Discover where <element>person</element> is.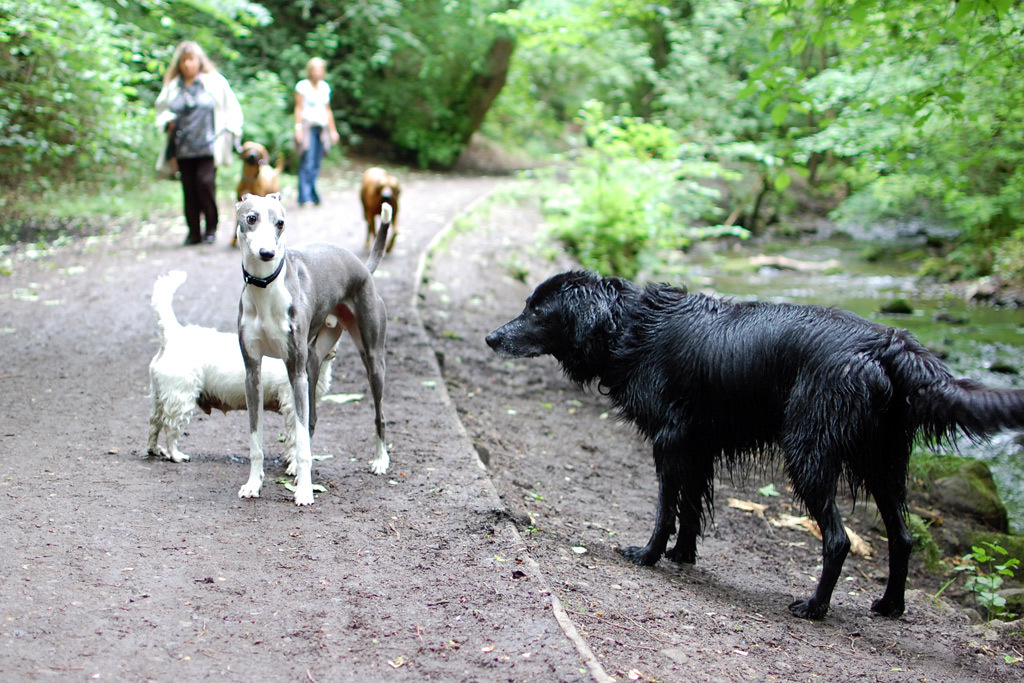
Discovered at pyautogui.locateOnScreen(295, 59, 342, 205).
